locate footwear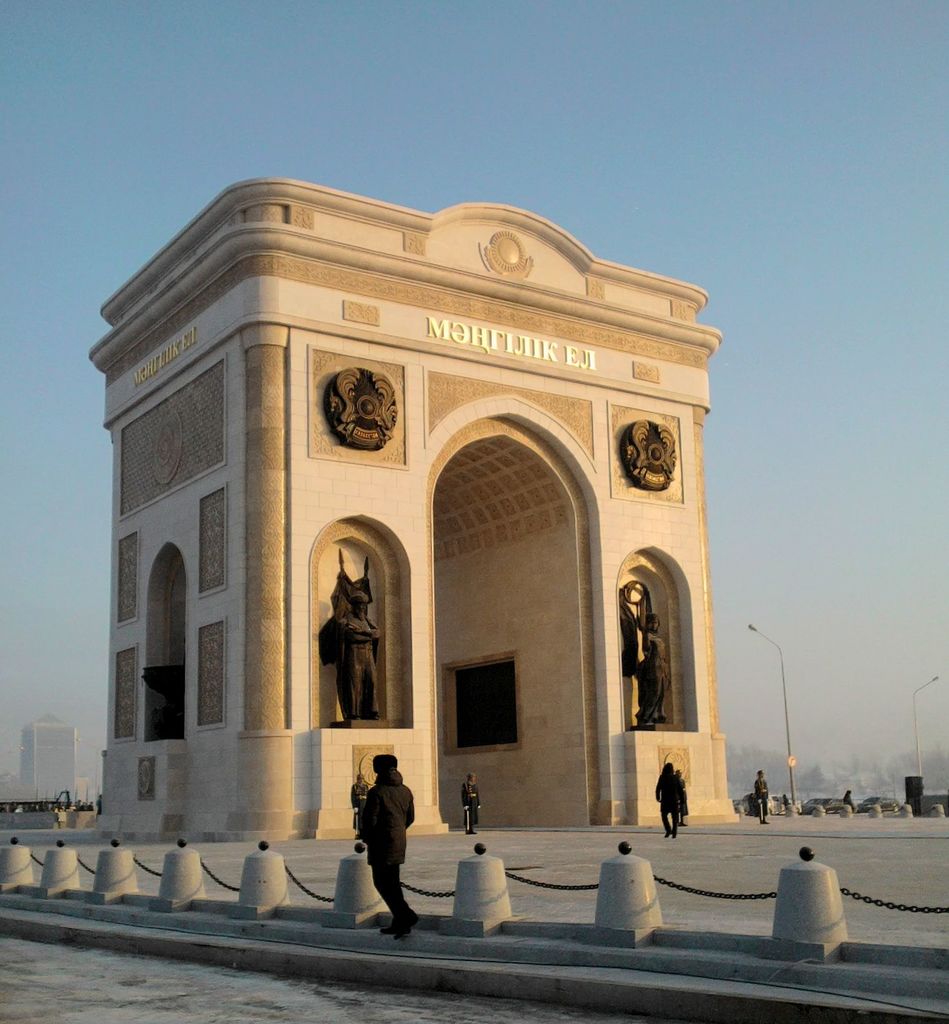
left=664, top=830, right=672, bottom=837
